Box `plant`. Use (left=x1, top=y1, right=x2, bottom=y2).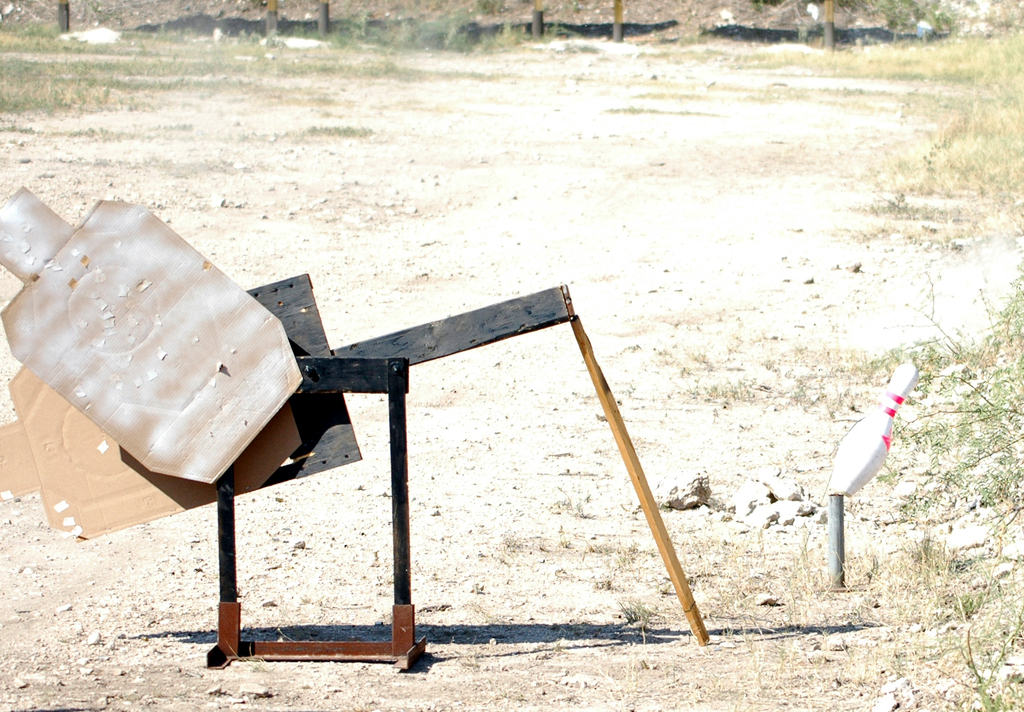
(left=554, top=489, right=575, bottom=516).
